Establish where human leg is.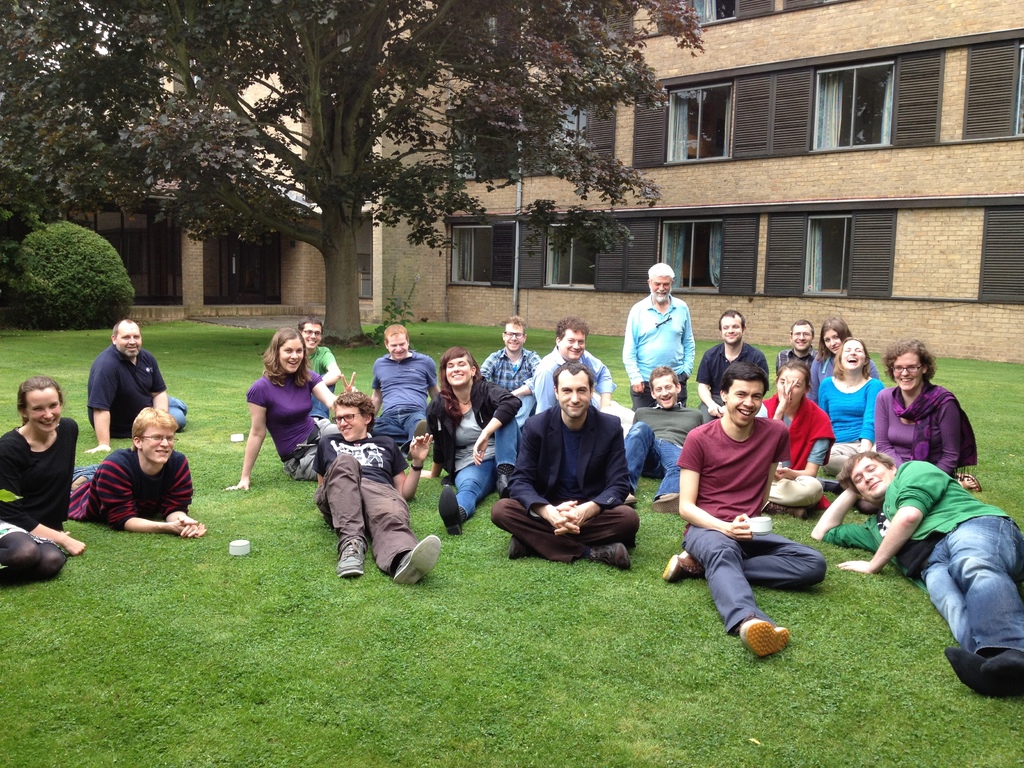
Established at 630/377/655/406.
